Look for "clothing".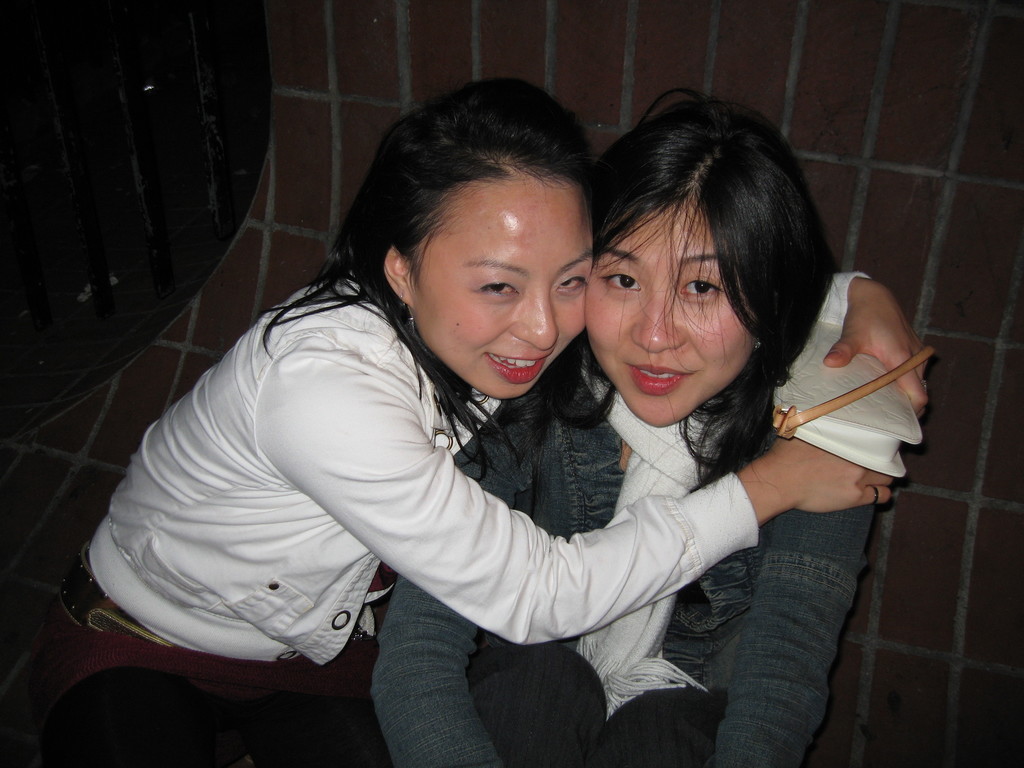
Found: {"x1": 375, "y1": 335, "x2": 870, "y2": 767}.
